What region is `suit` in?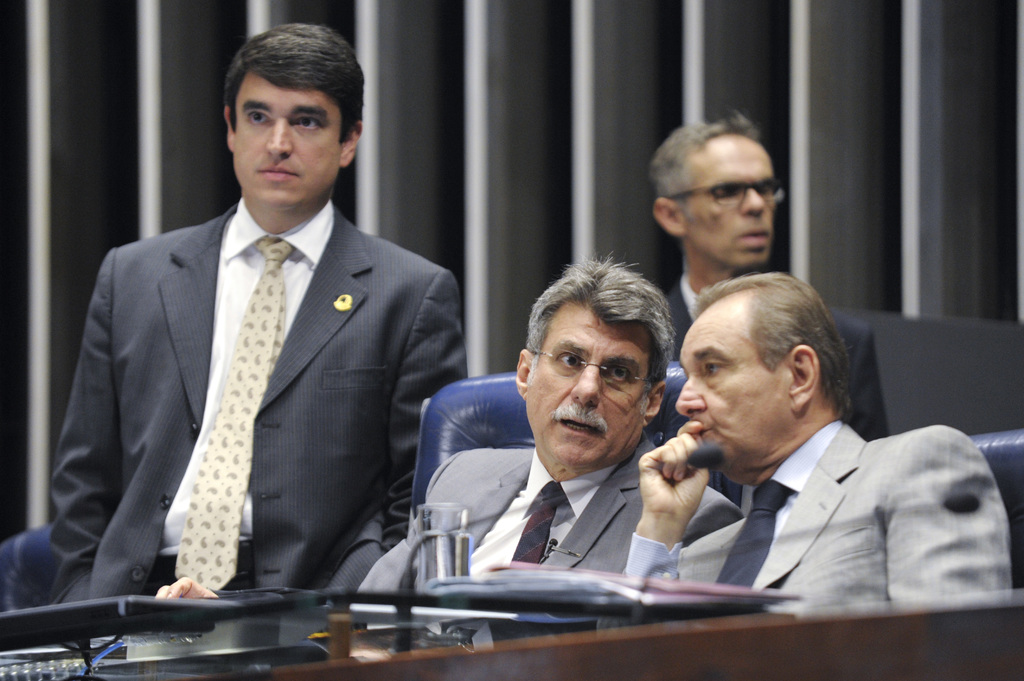
(47,92,464,635).
